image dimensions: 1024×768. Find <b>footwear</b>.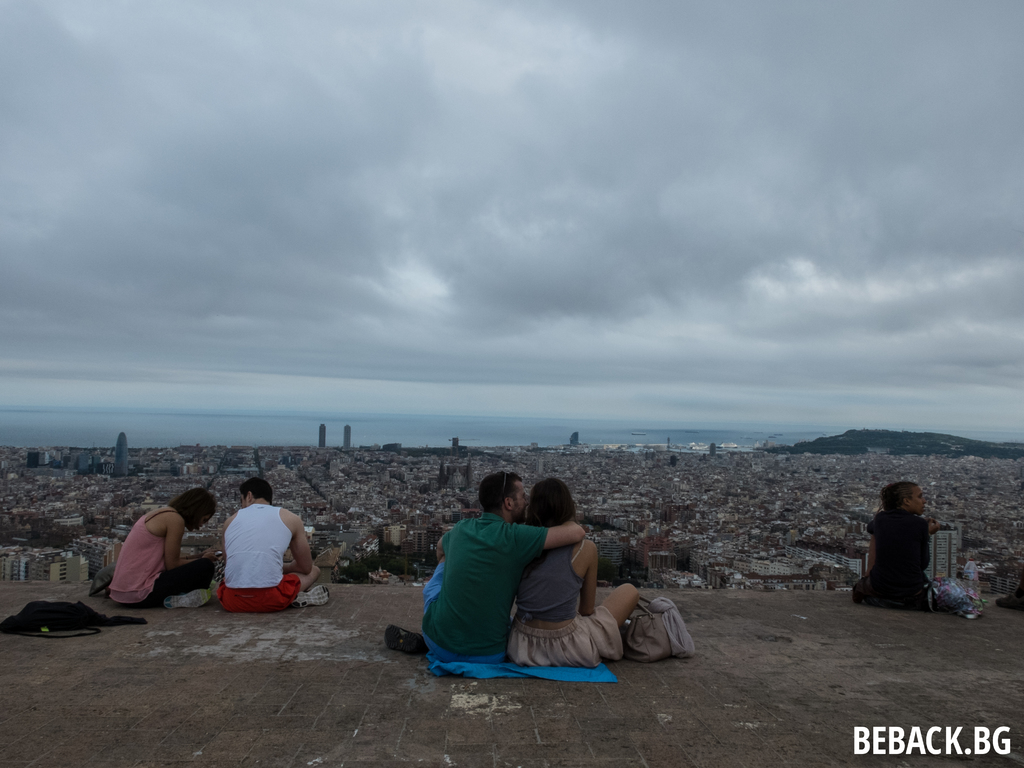
<box>380,626,422,655</box>.
